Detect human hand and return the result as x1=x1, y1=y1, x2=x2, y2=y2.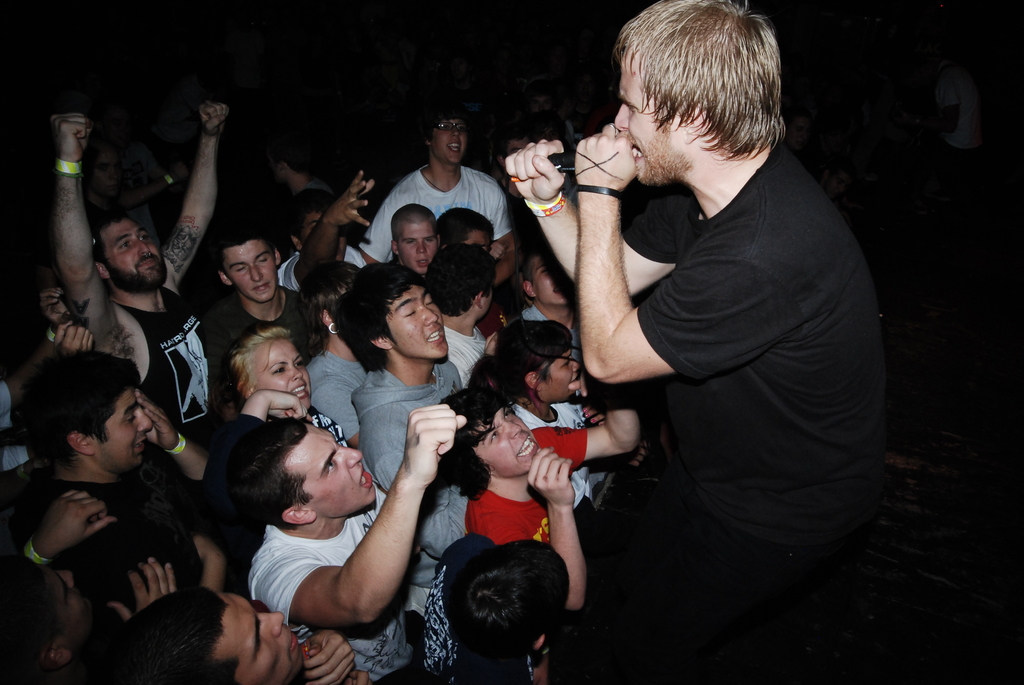
x1=51, y1=109, x2=93, y2=162.
